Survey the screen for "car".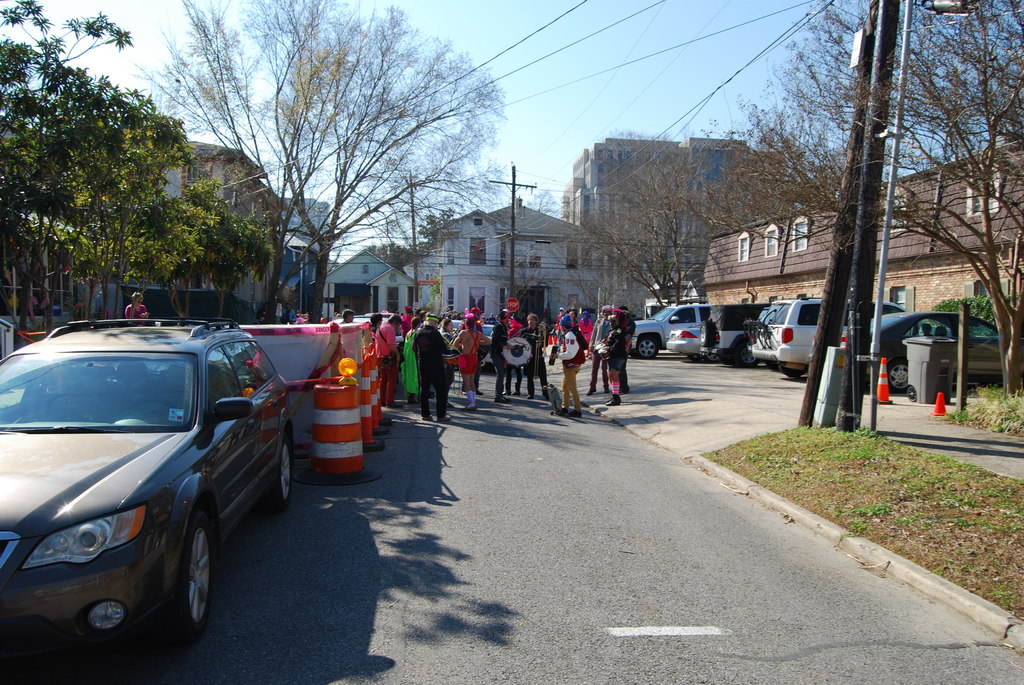
Survey found: (0,322,296,650).
